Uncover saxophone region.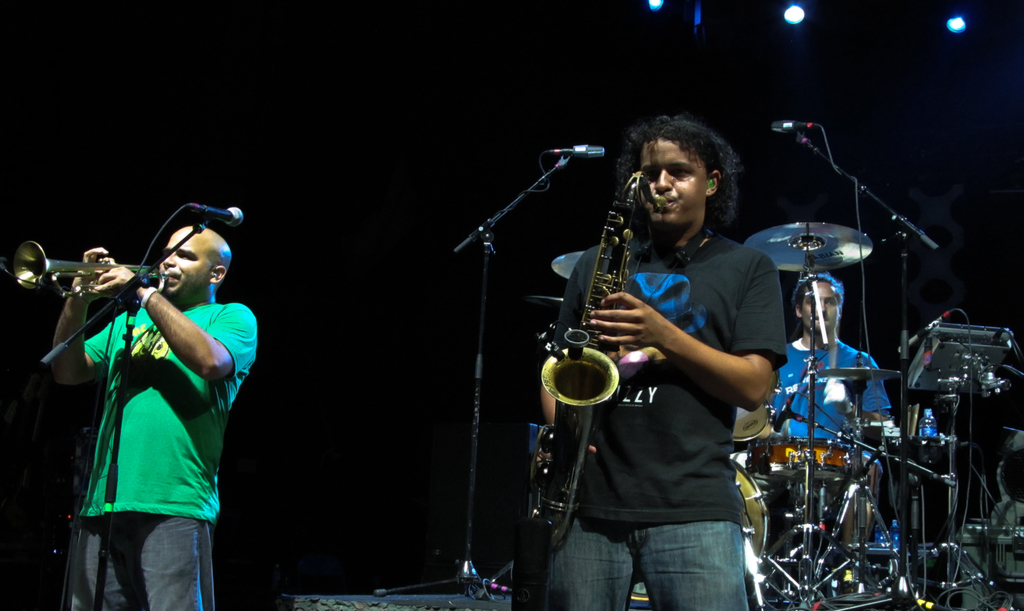
Uncovered: {"left": 524, "top": 165, "right": 666, "bottom": 552}.
